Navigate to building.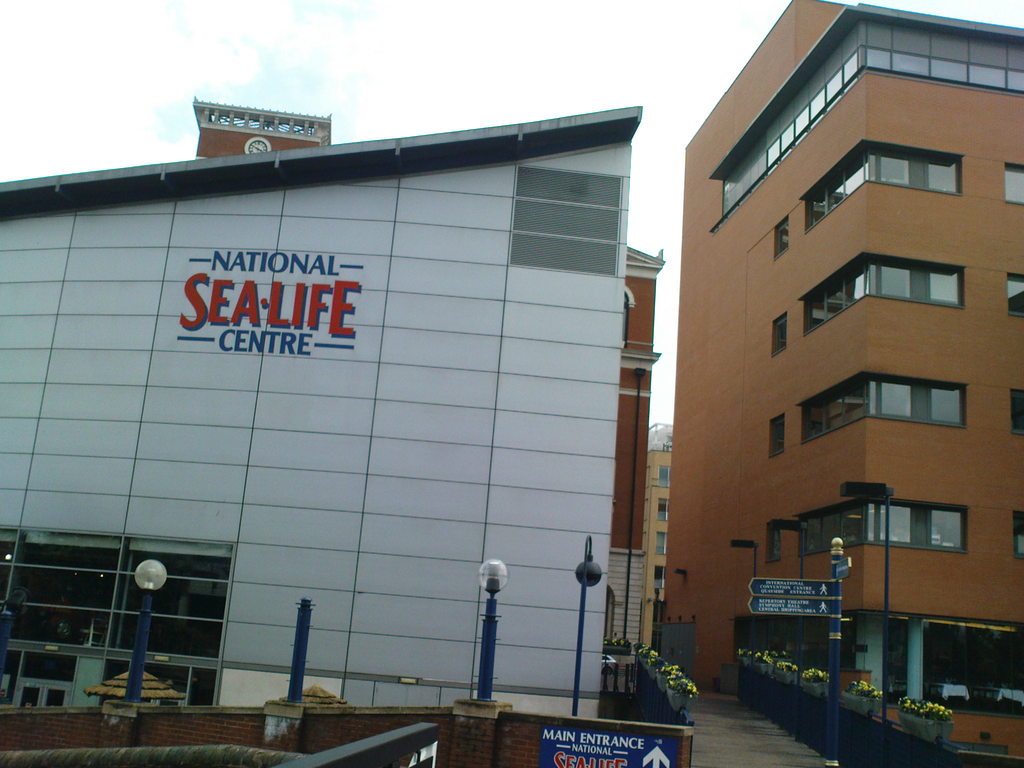
Navigation target: 0/103/643/722.
